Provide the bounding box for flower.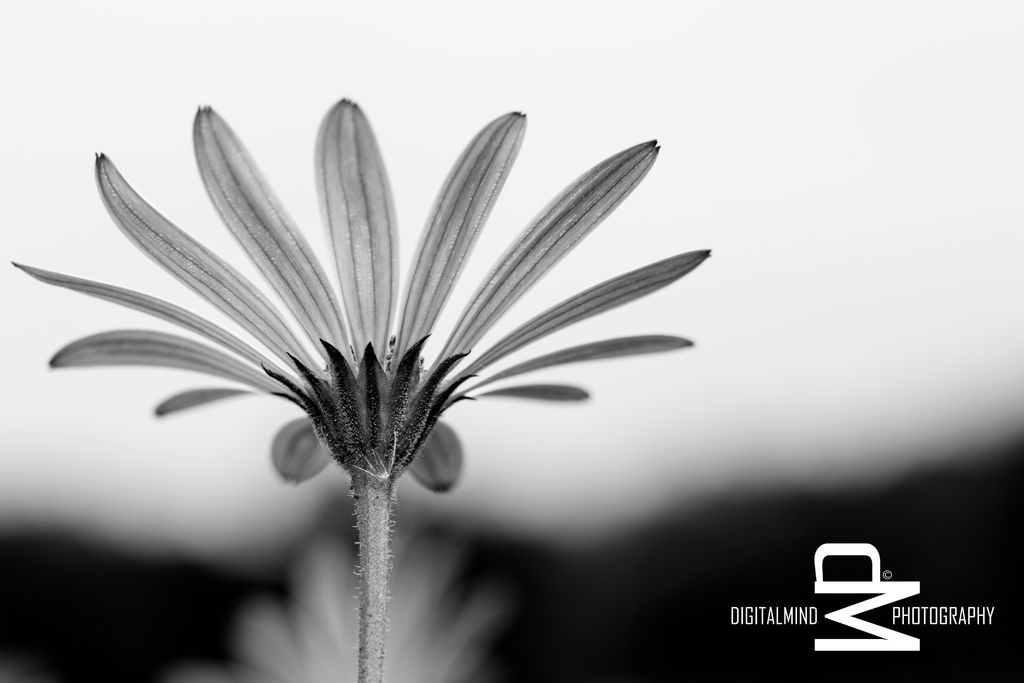
l=9, t=95, r=713, b=481.
